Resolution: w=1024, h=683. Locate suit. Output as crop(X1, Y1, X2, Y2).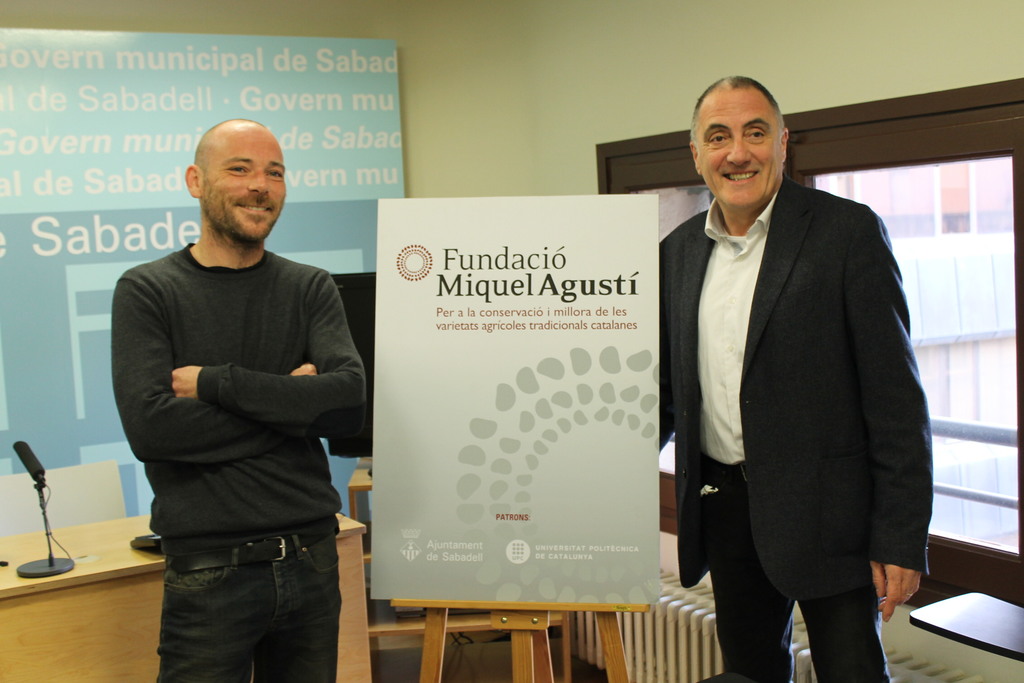
crop(654, 97, 932, 680).
